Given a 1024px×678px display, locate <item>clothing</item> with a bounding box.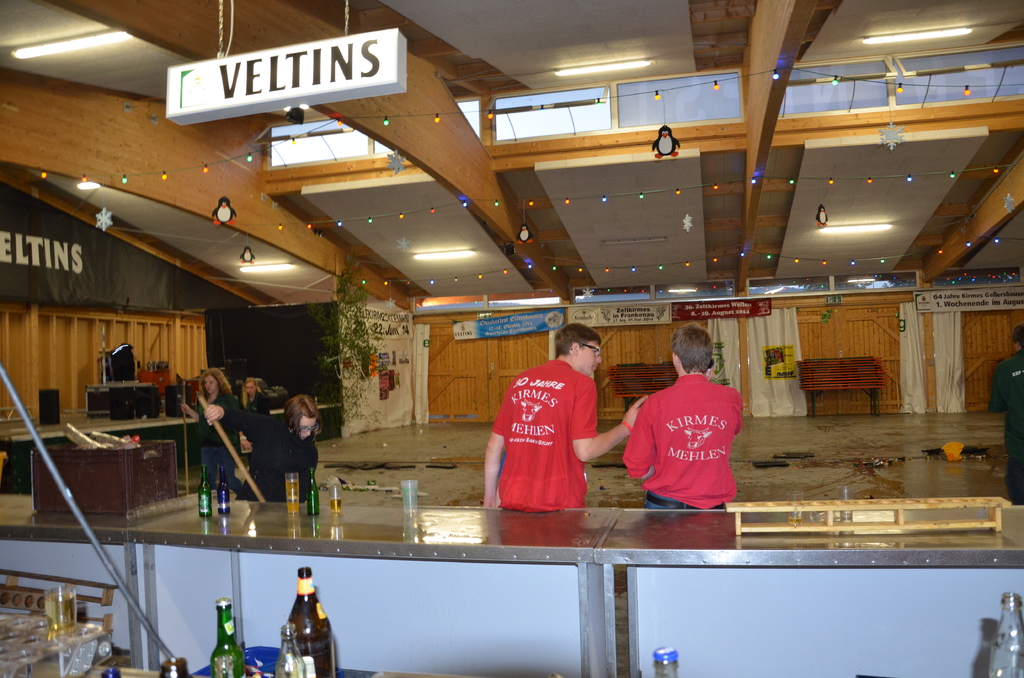
Located: x1=493 y1=353 x2=601 y2=526.
